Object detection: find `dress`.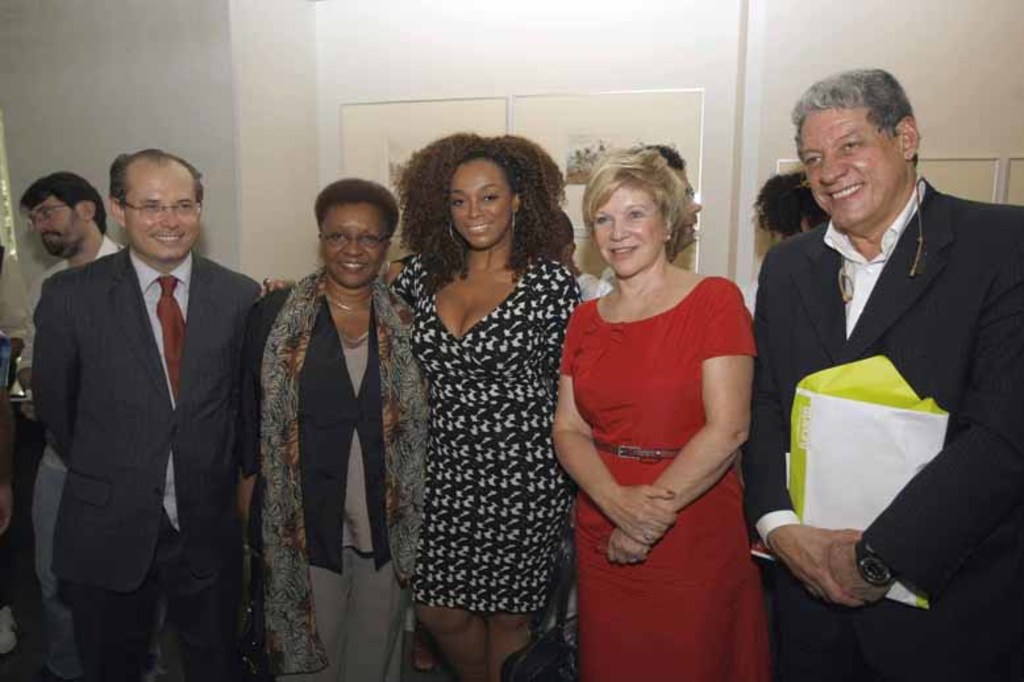
select_region(558, 274, 769, 681).
